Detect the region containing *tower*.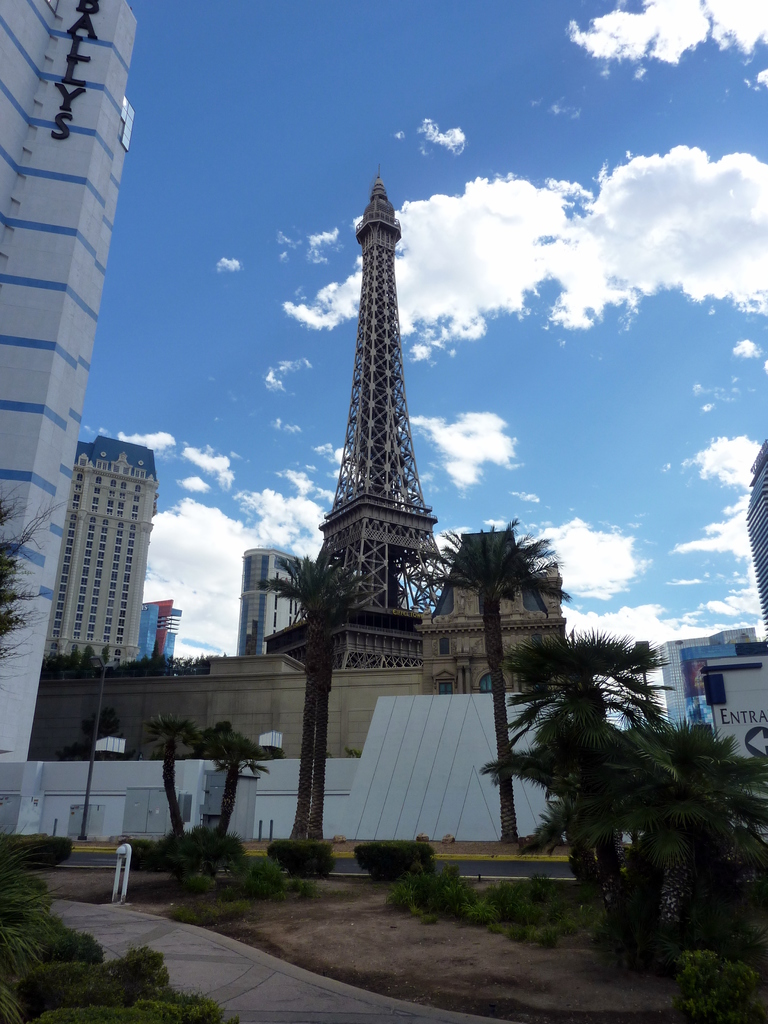
[241, 554, 315, 657].
